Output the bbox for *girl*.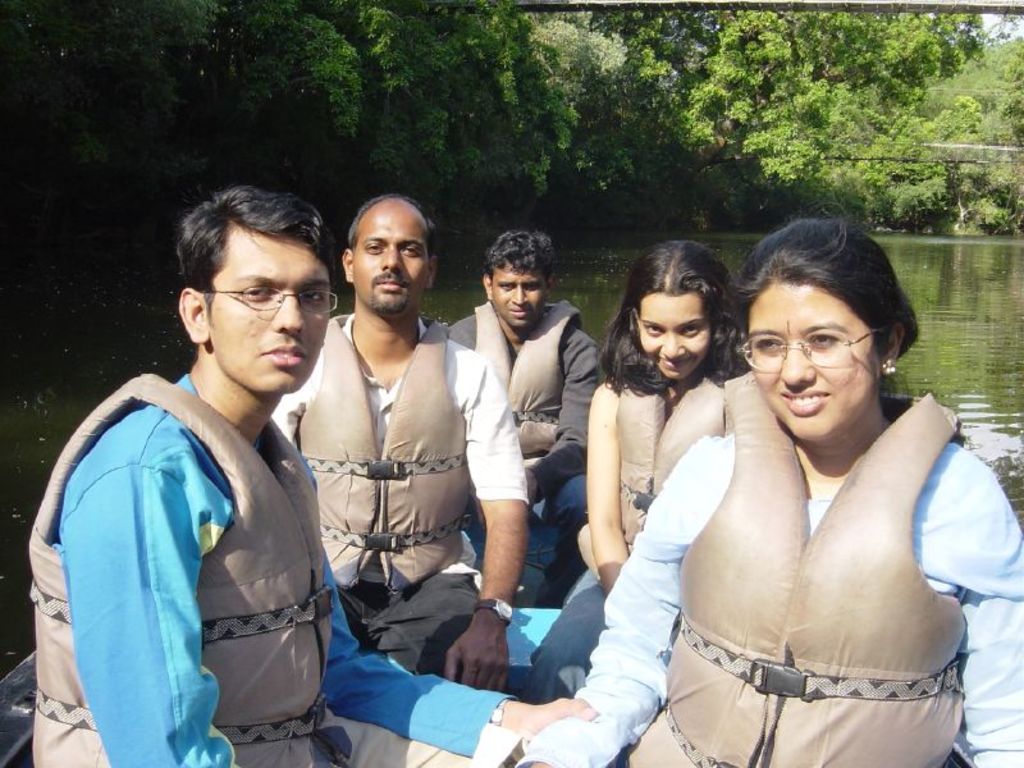
x1=522 y1=241 x2=754 y2=705.
